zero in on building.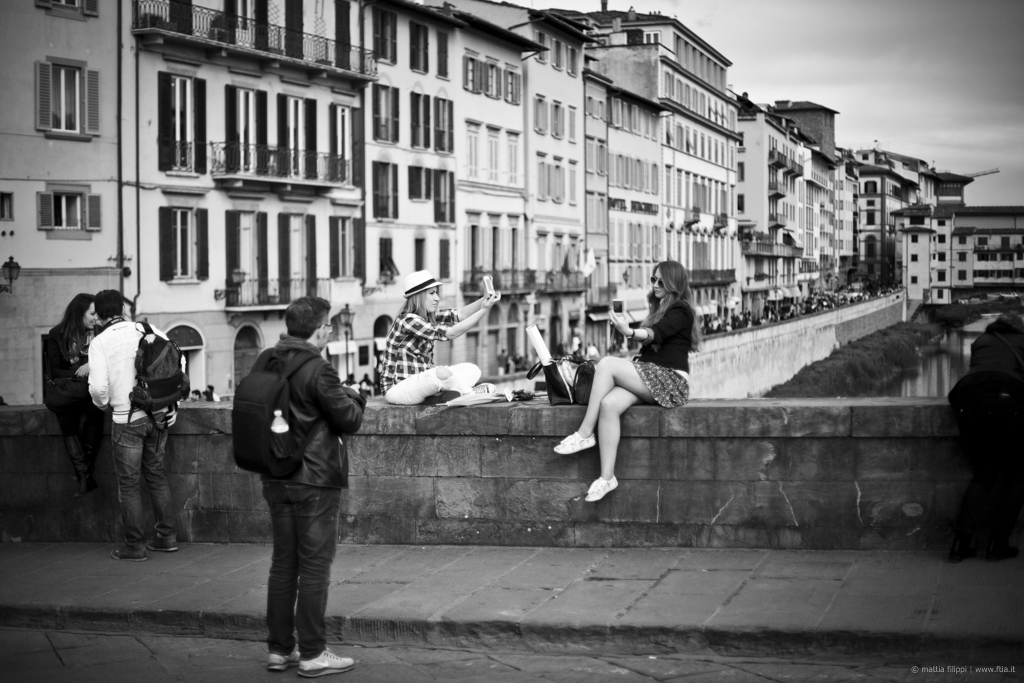
Zeroed in: BBox(891, 203, 1020, 332).
